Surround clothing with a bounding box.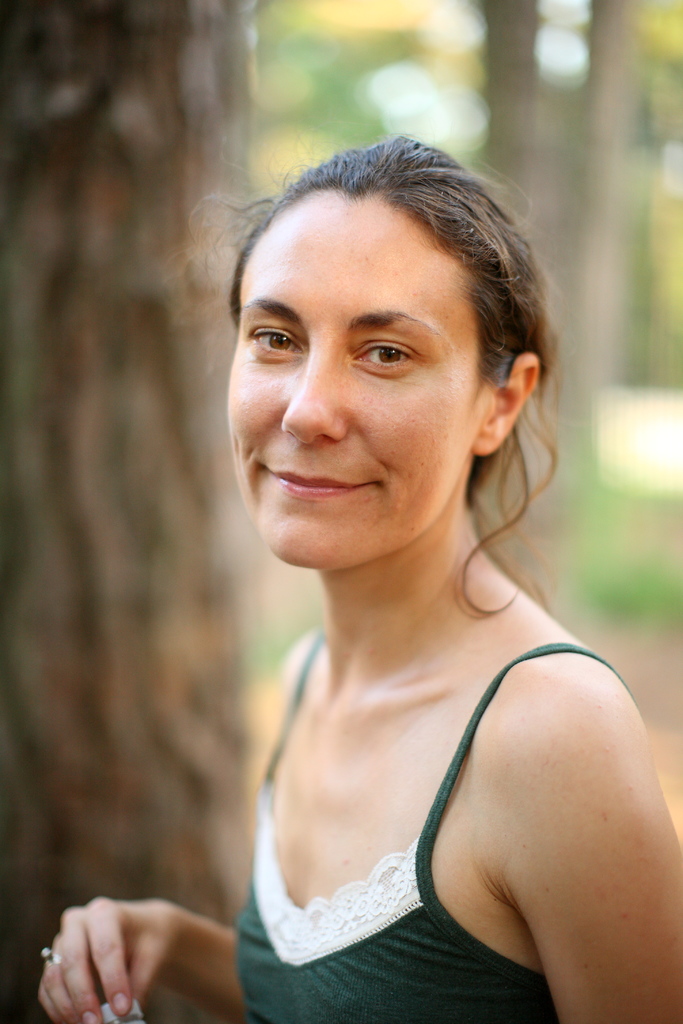
<region>230, 633, 634, 1023</region>.
